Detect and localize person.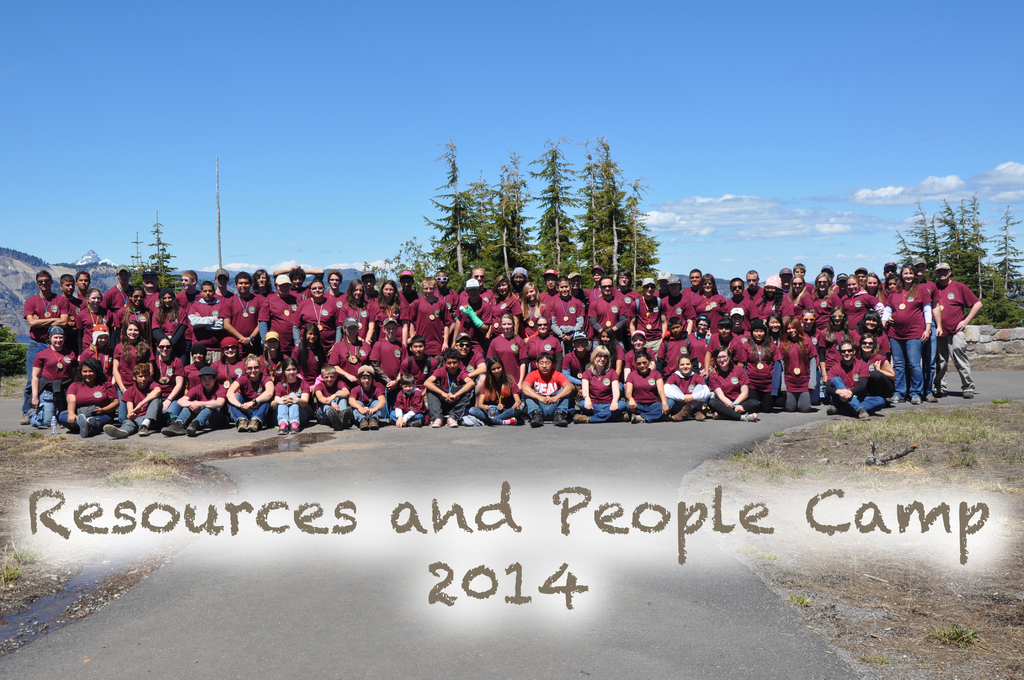
Localized at rect(743, 268, 763, 298).
